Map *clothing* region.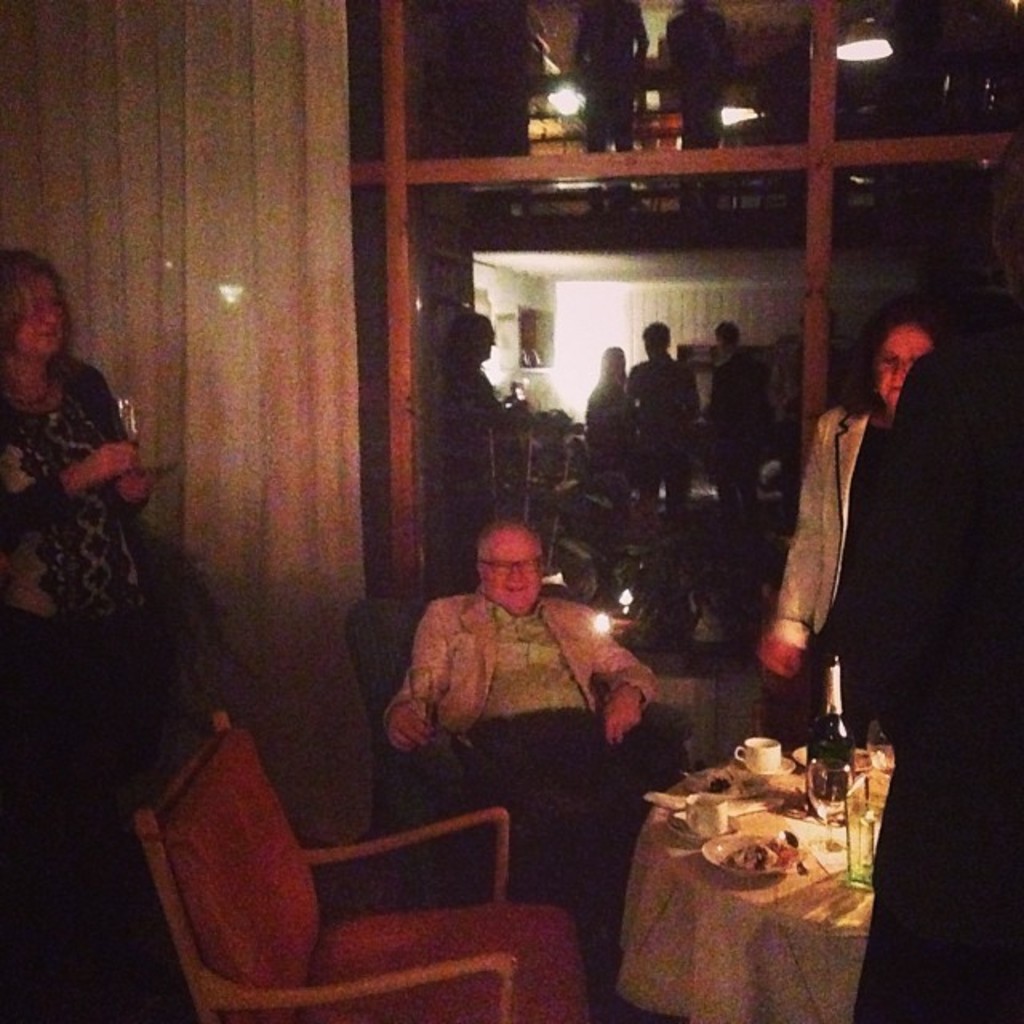
Mapped to locate(829, 309, 1022, 1022).
